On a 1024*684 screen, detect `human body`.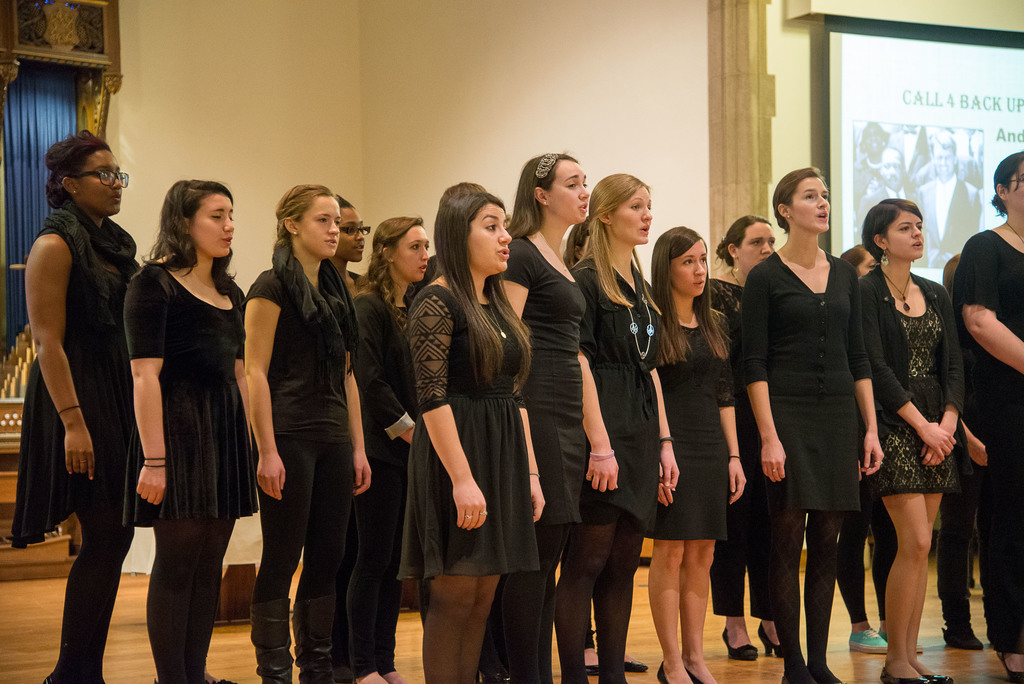
bbox=(867, 190, 977, 683).
